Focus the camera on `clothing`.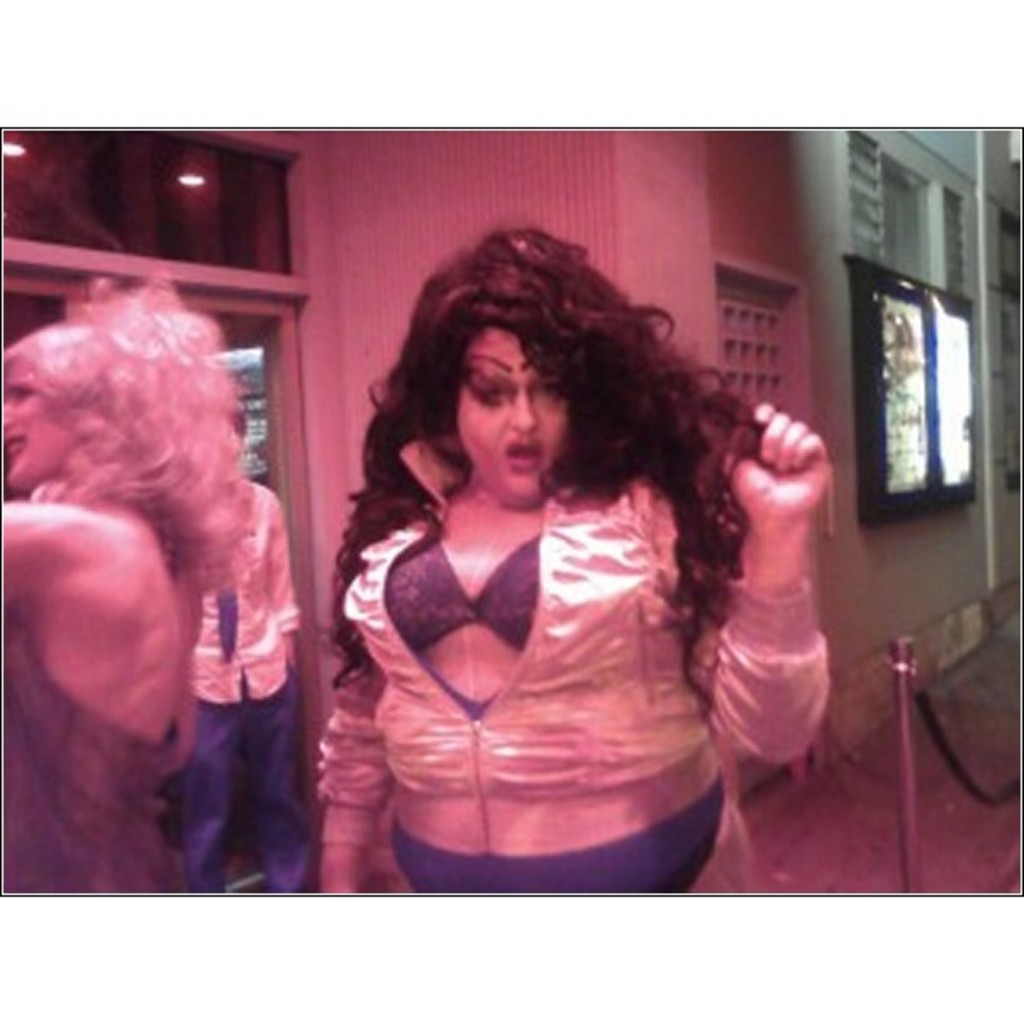
Focus region: locate(168, 481, 317, 897).
